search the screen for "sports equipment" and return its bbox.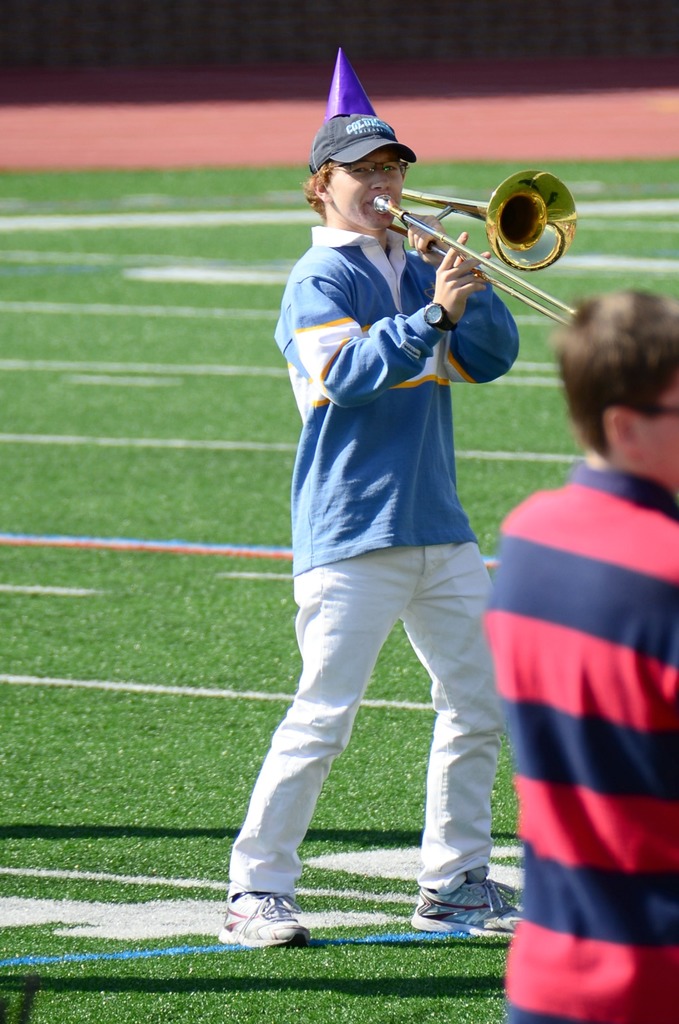
Found: <region>220, 893, 318, 952</region>.
